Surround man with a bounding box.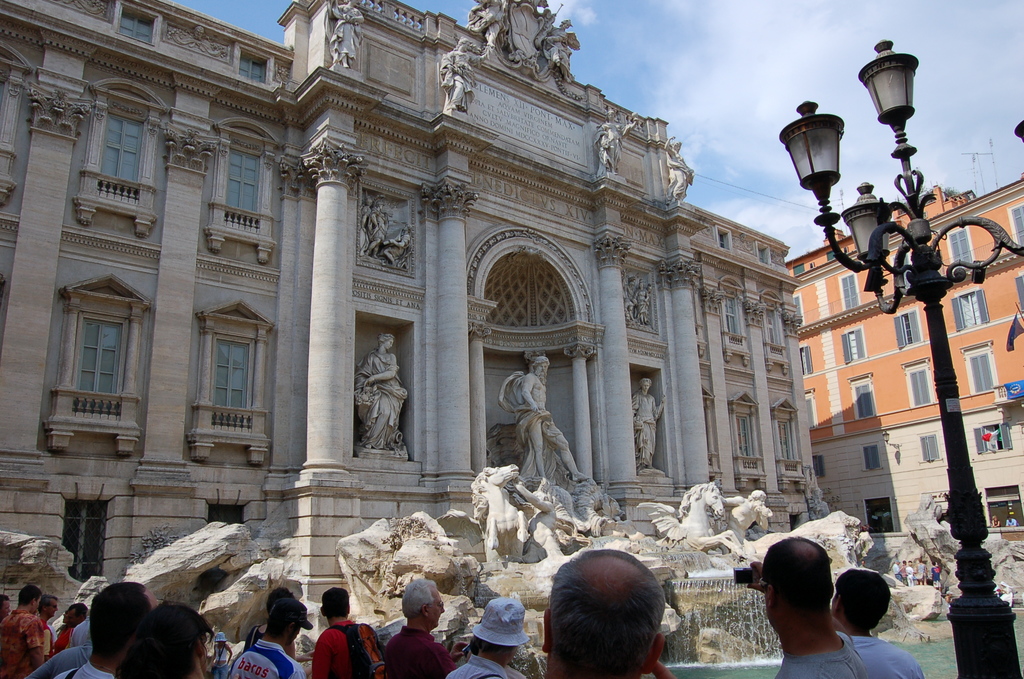
840/568/925/678.
